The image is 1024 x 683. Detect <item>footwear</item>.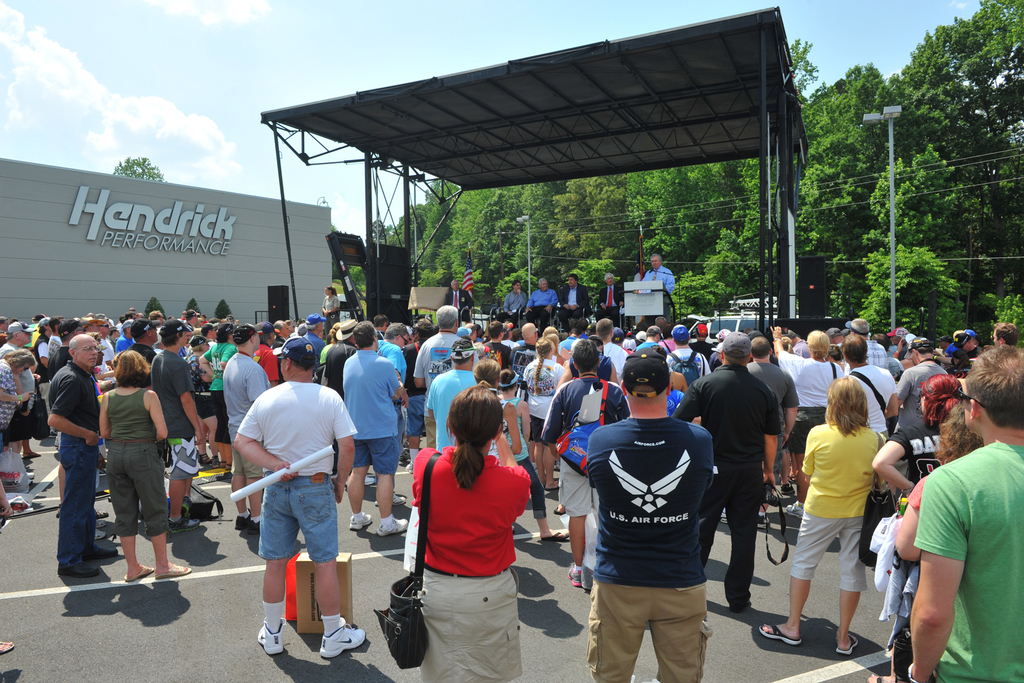
Detection: bbox=(168, 514, 200, 532).
